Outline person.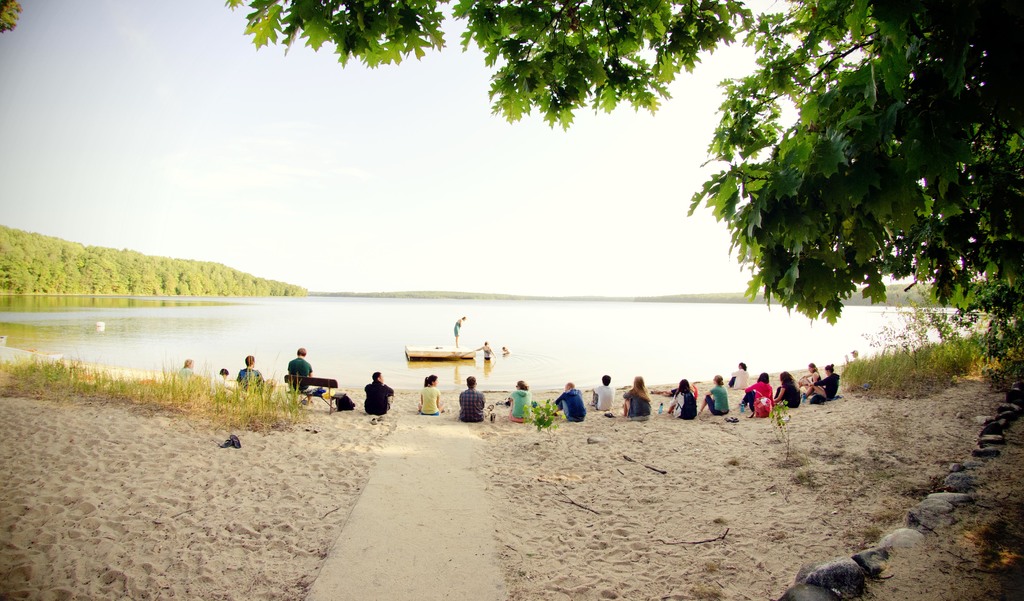
Outline: BBox(508, 375, 531, 427).
